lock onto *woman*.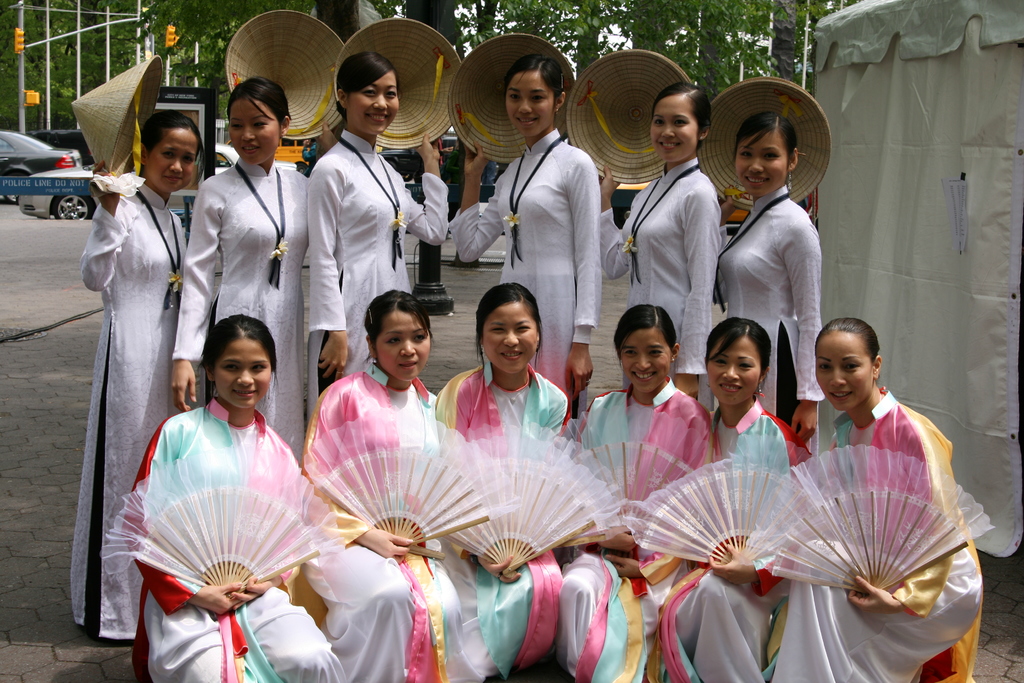
Locked: x1=593 y1=74 x2=727 y2=424.
